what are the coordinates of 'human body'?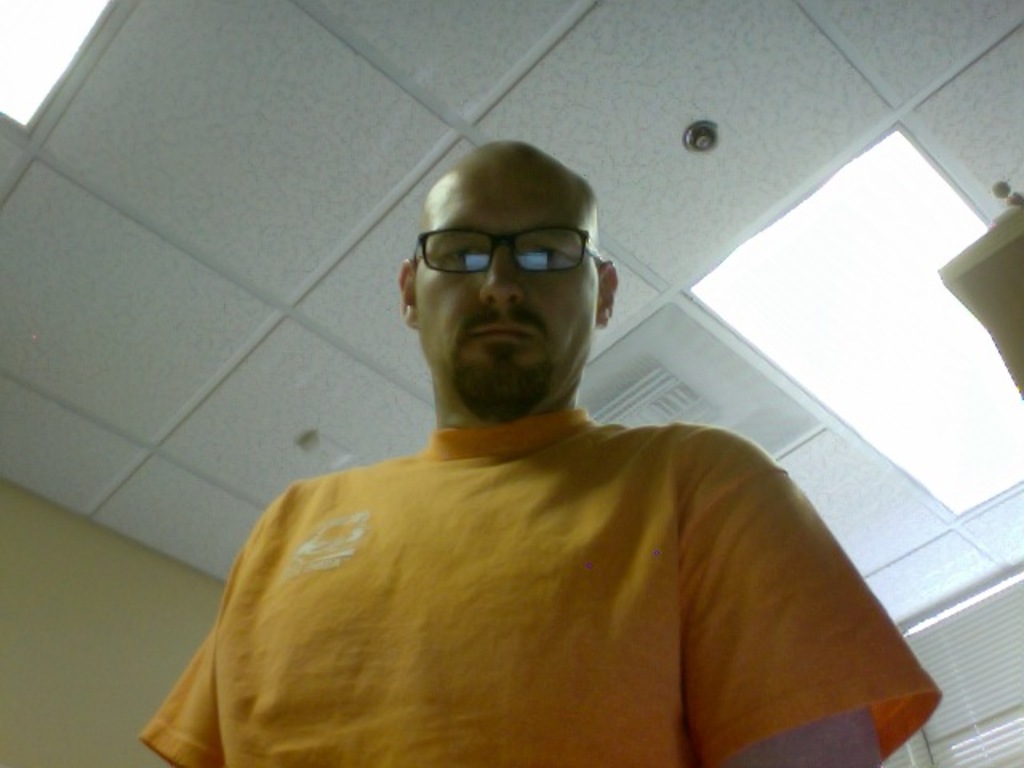
bbox(139, 139, 946, 766).
